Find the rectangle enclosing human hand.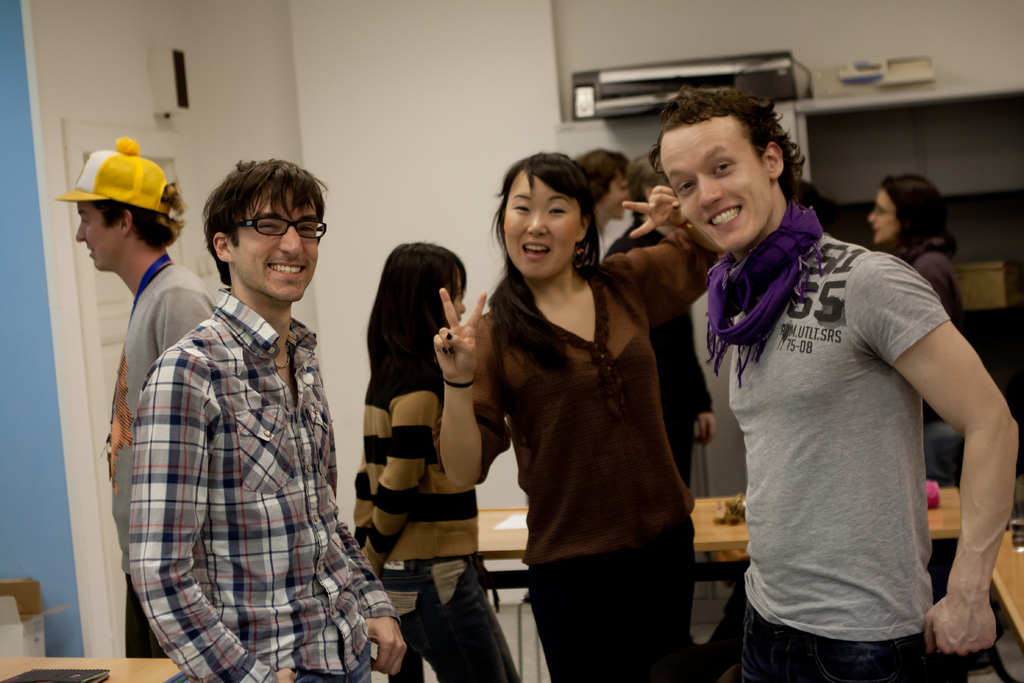
276 664 297 682.
